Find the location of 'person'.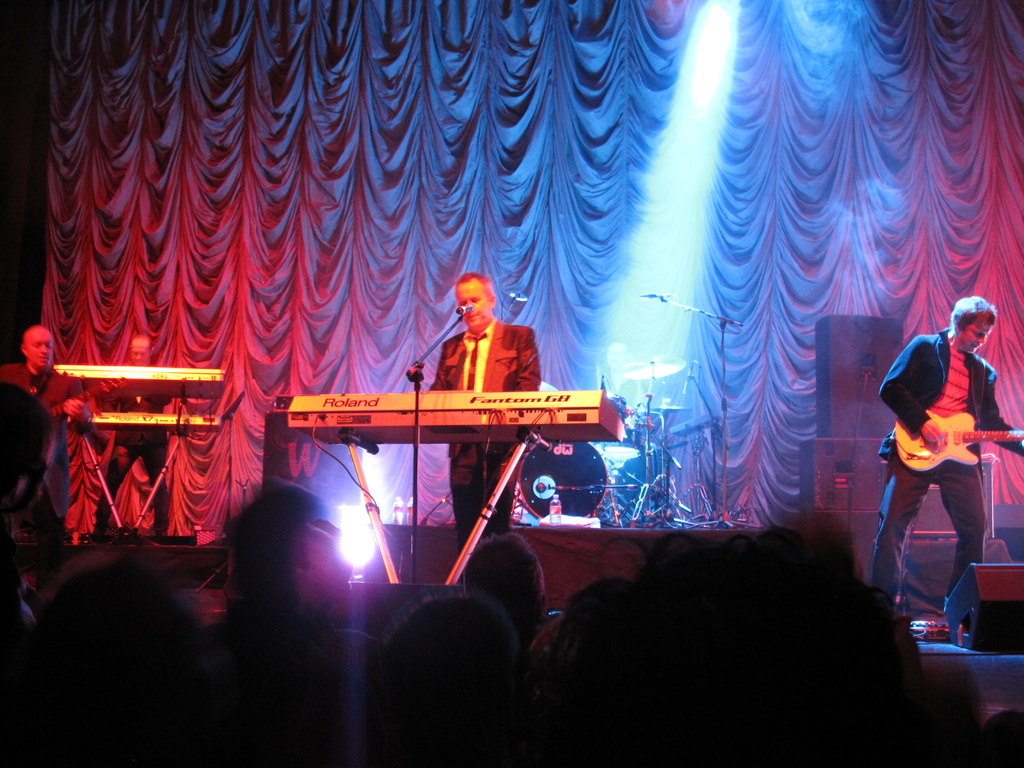
Location: 0, 311, 104, 556.
